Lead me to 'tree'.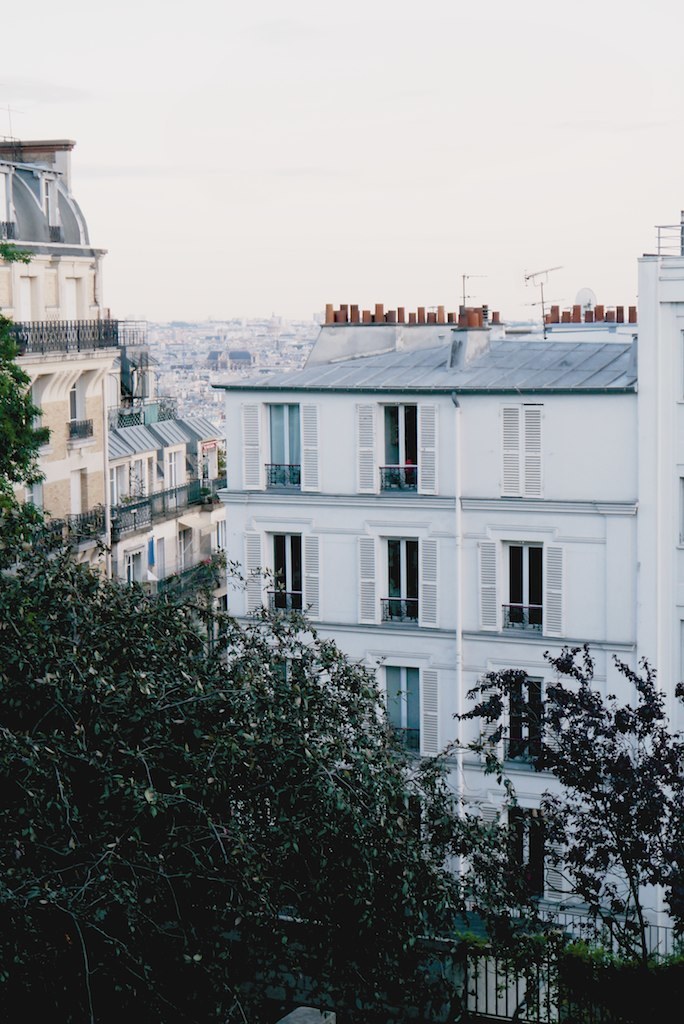
Lead to (left=476, top=593, right=673, bottom=973).
